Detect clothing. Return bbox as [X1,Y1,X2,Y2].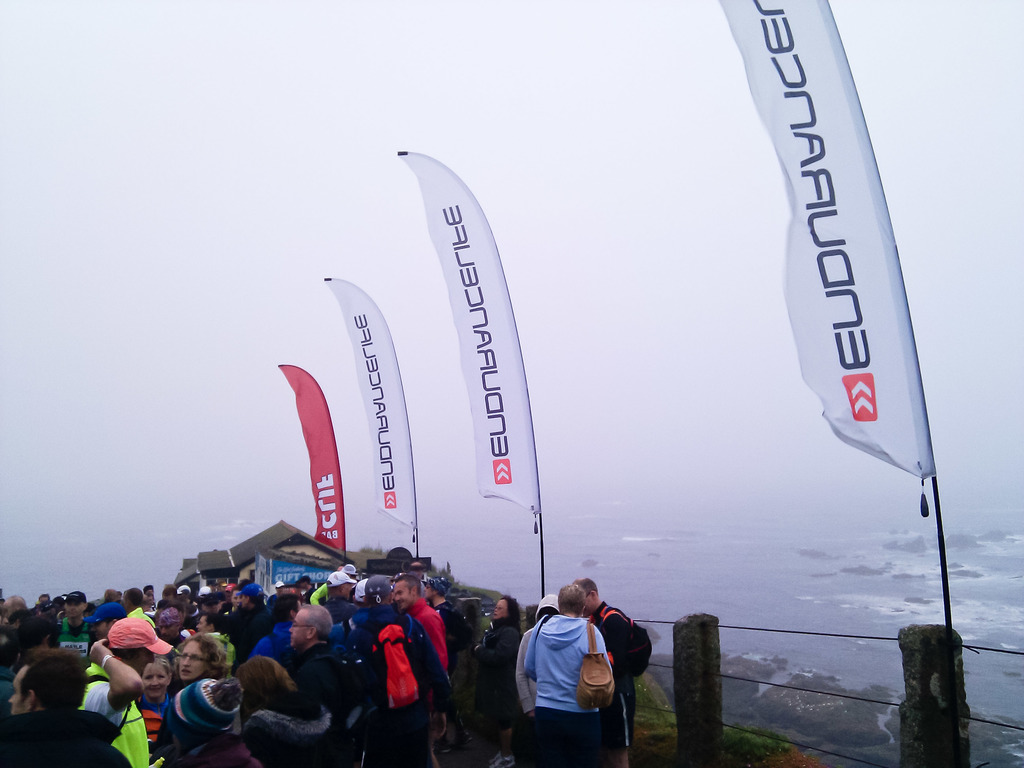
[328,620,348,645].
